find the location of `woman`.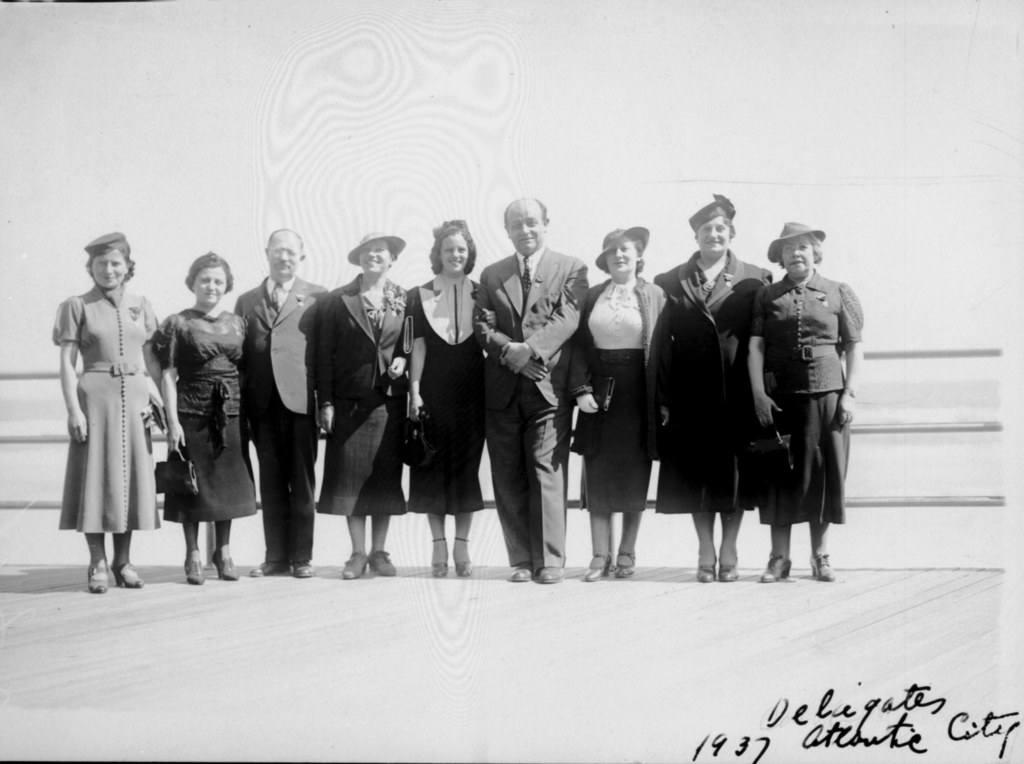
Location: 649/191/775/584.
